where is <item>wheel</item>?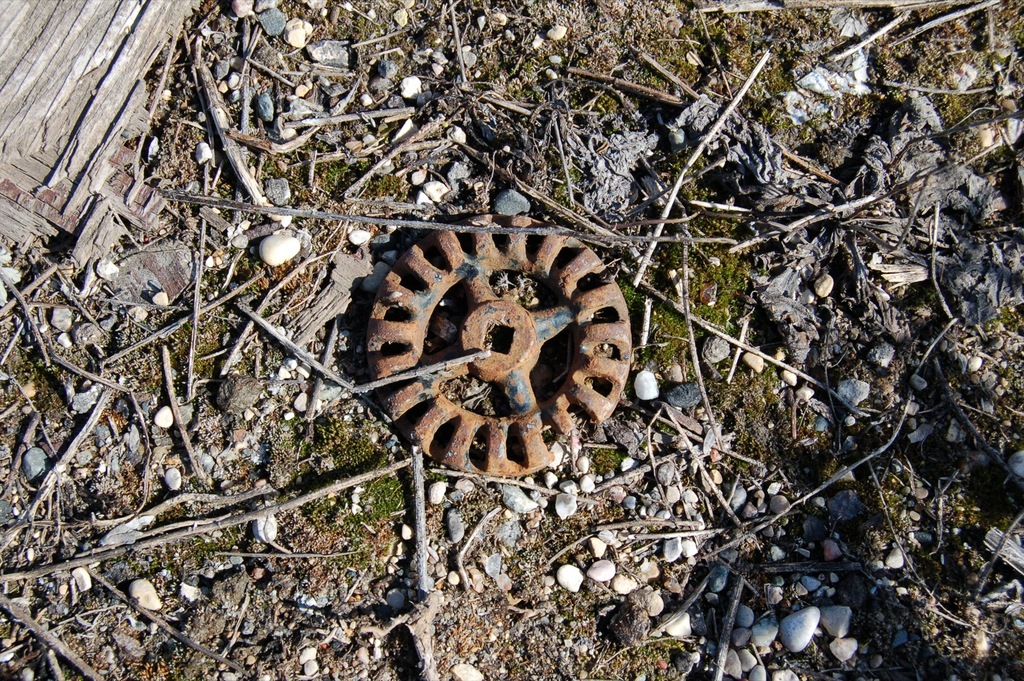
<region>339, 200, 646, 486</region>.
